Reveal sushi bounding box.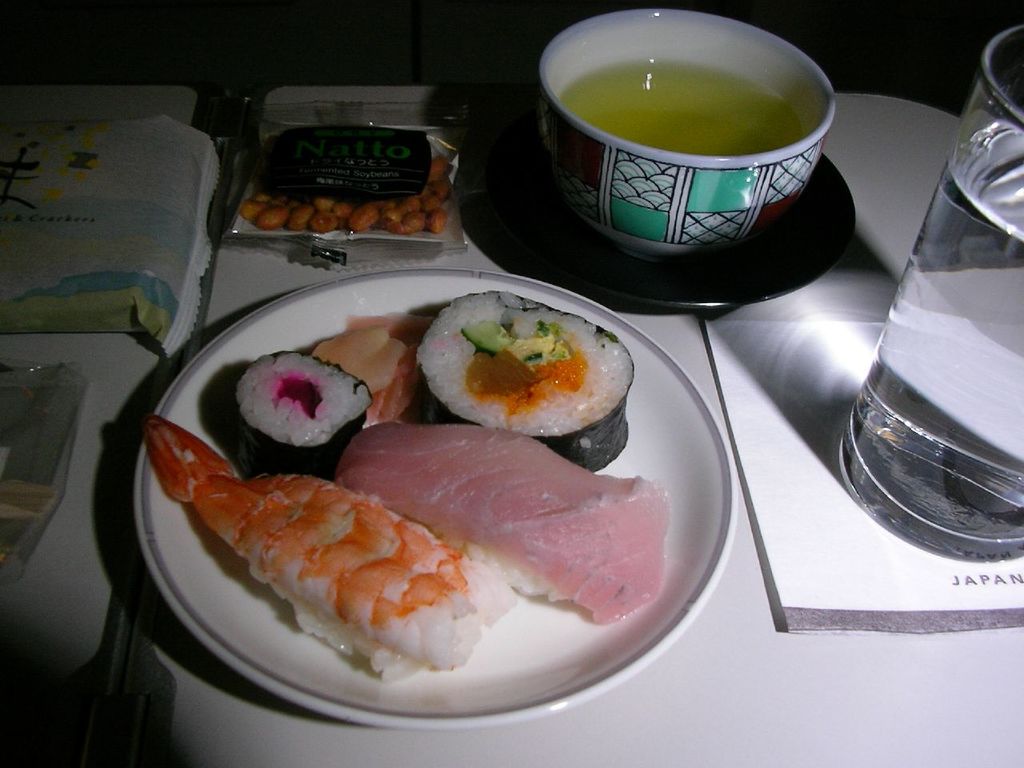
Revealed: 419:290:635:468.
